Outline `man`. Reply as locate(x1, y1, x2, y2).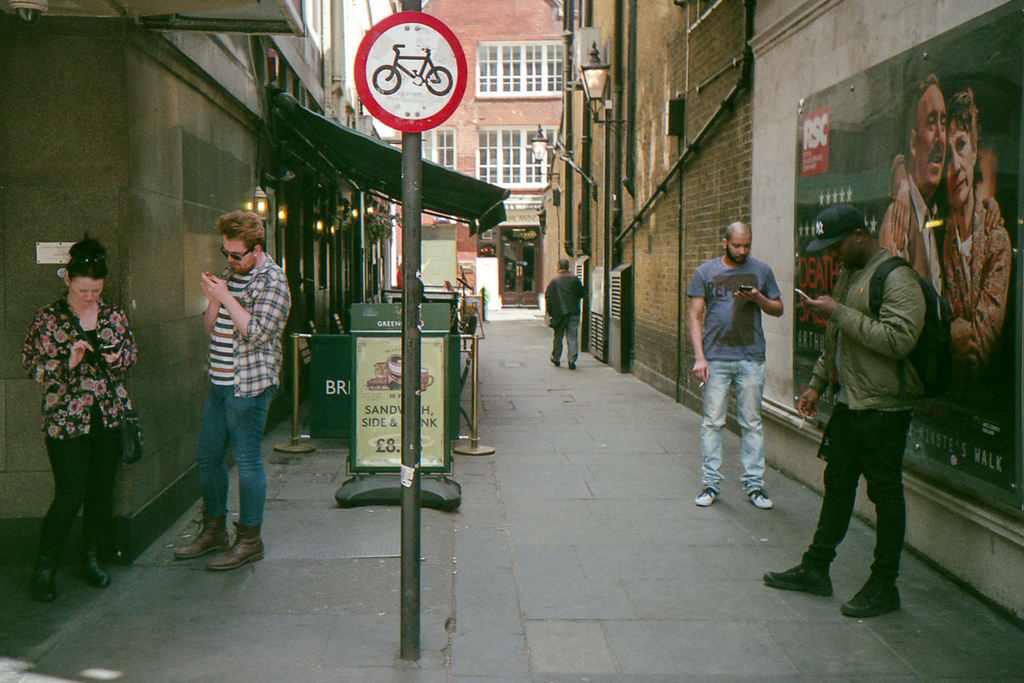
locate(172, 208, 292, 571).
